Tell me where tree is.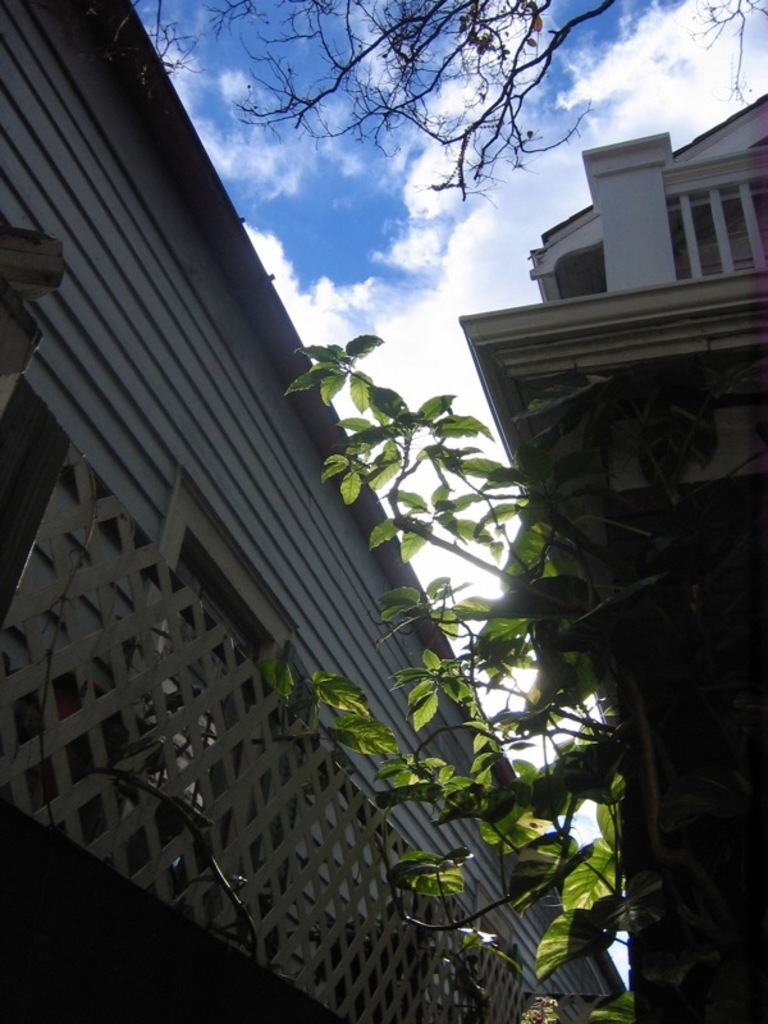
tree is at 100/0/767/210.
